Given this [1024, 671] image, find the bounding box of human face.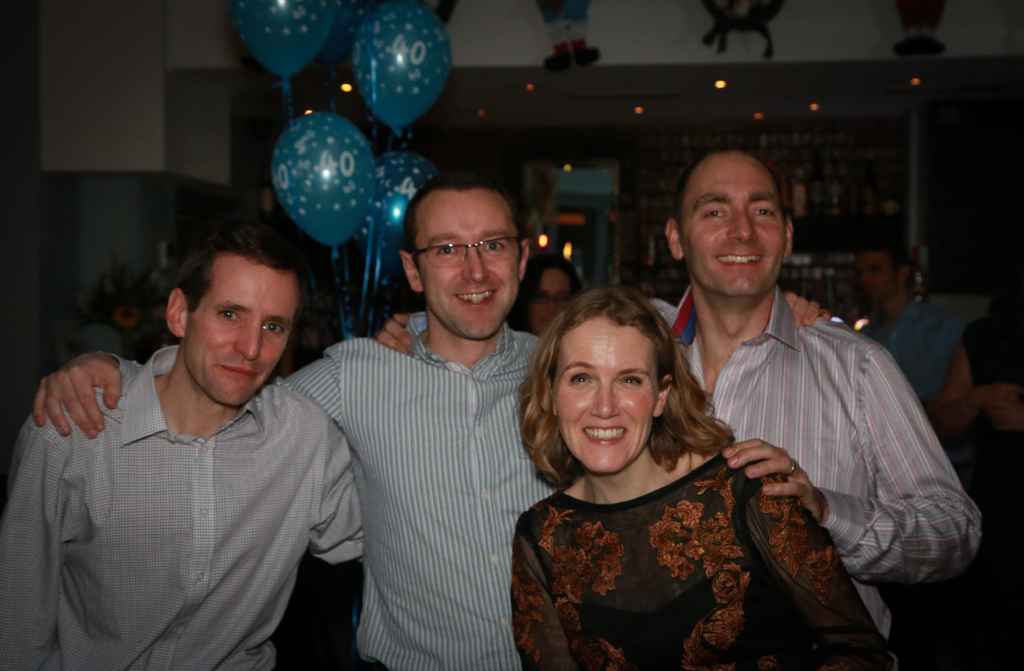
(x1=528, y1=265, x2=570, y2=334).
